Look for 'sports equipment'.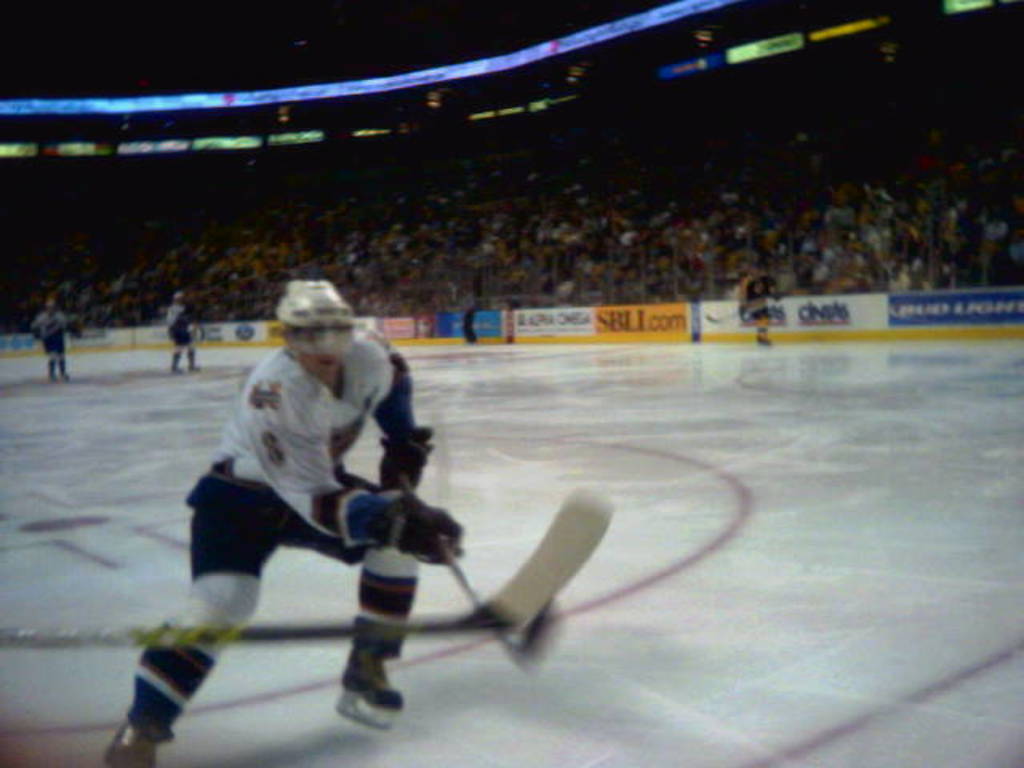
Found: region(99, 701, 189, 766).
